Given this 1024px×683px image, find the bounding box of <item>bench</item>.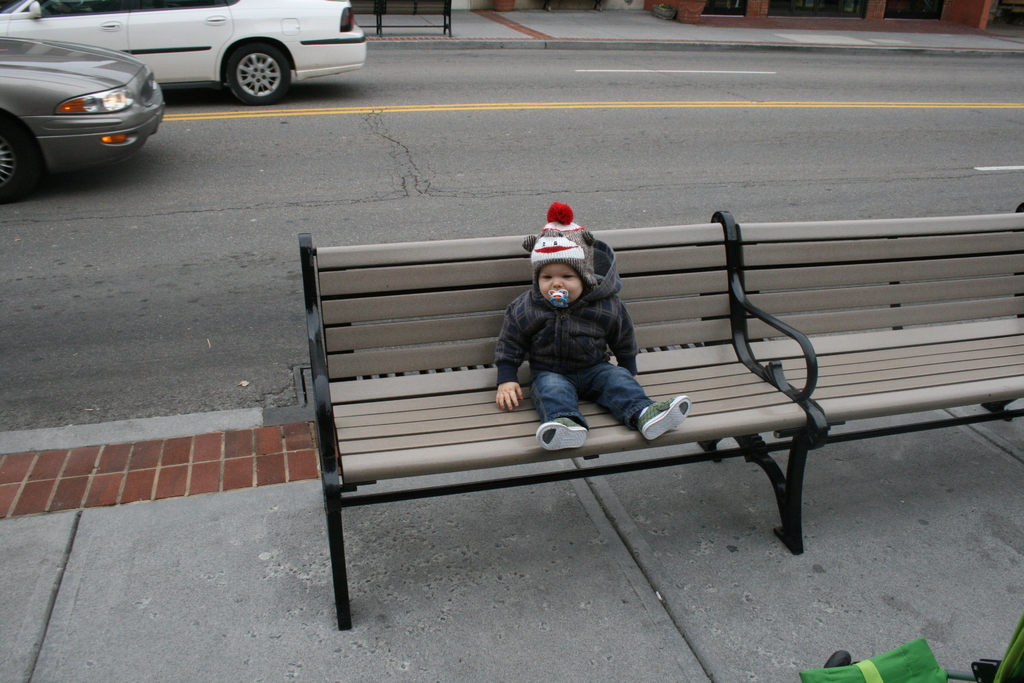
bbox(369, 0, 446, 37).
